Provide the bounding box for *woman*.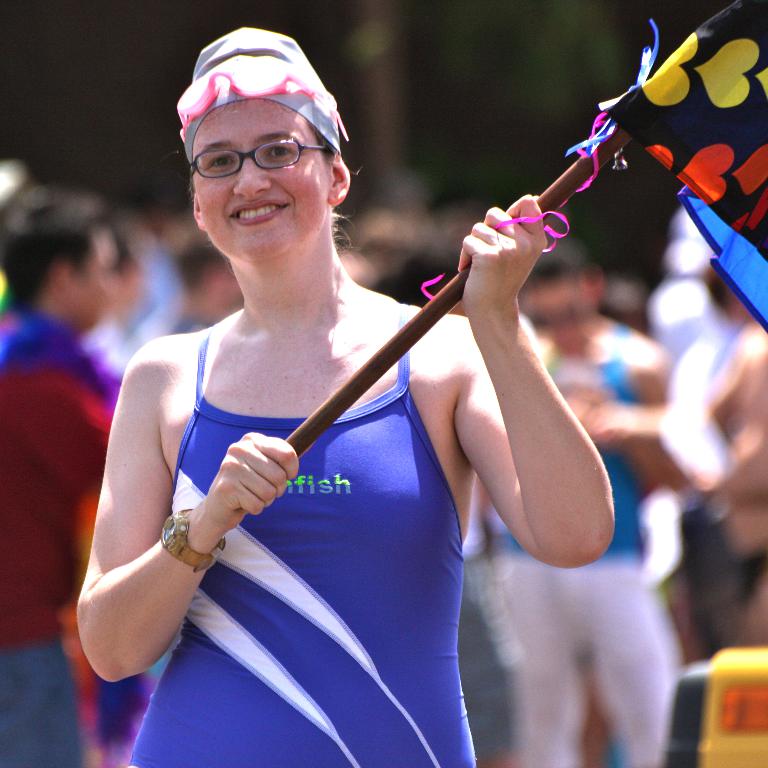
left=80, top=51, right=600, bottom=762.
